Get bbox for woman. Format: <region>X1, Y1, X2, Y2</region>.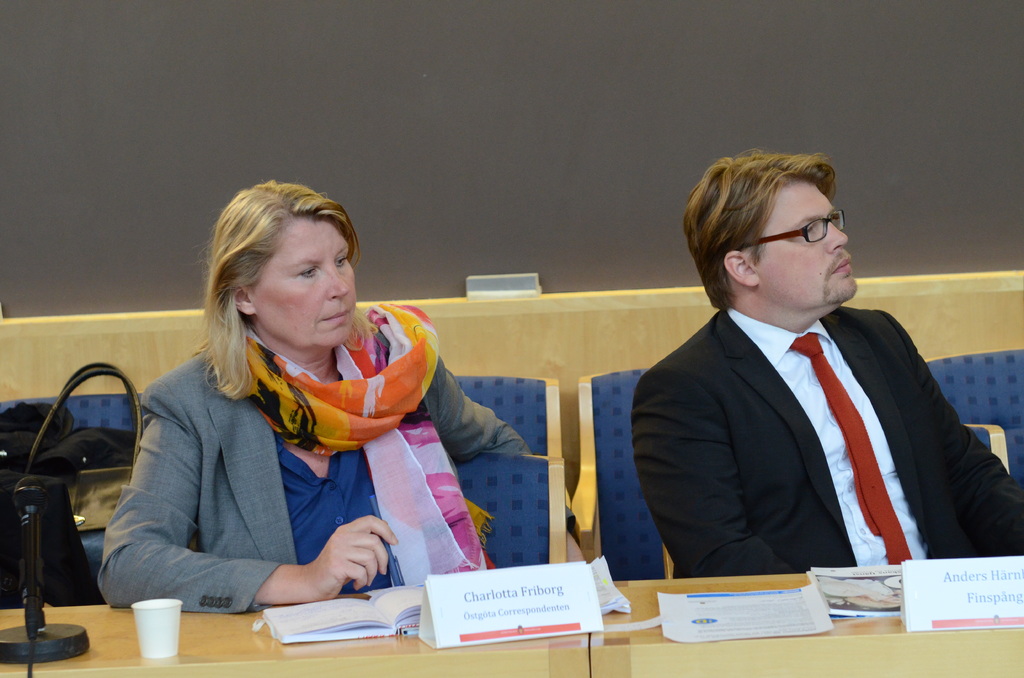
<region>90, 183, 525, 650</region>.
